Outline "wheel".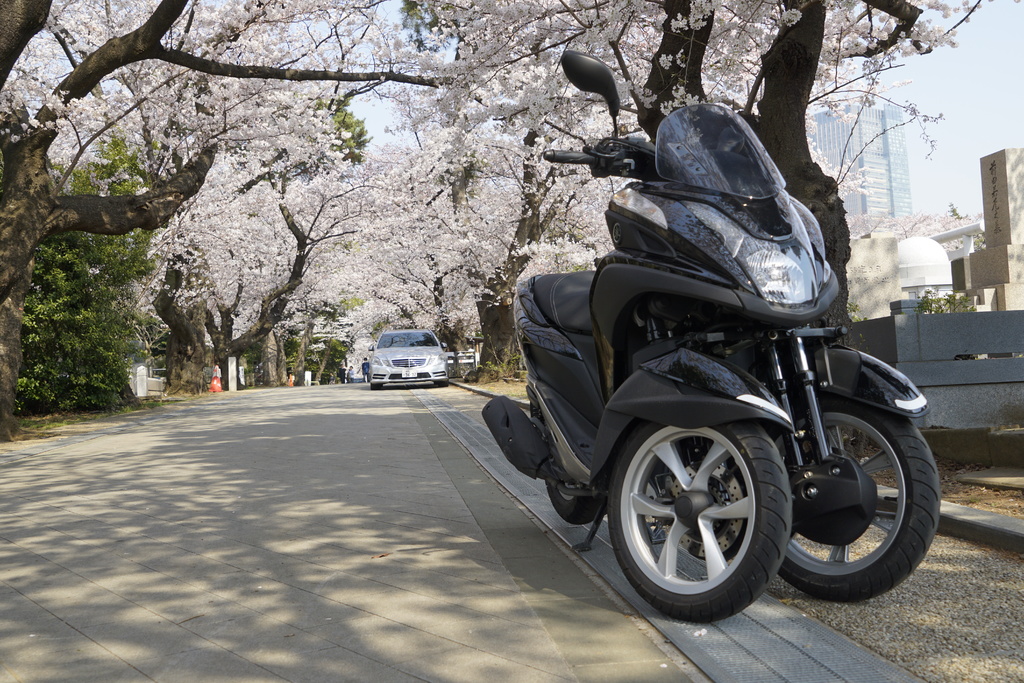
Outline: (622,406,792,616).
